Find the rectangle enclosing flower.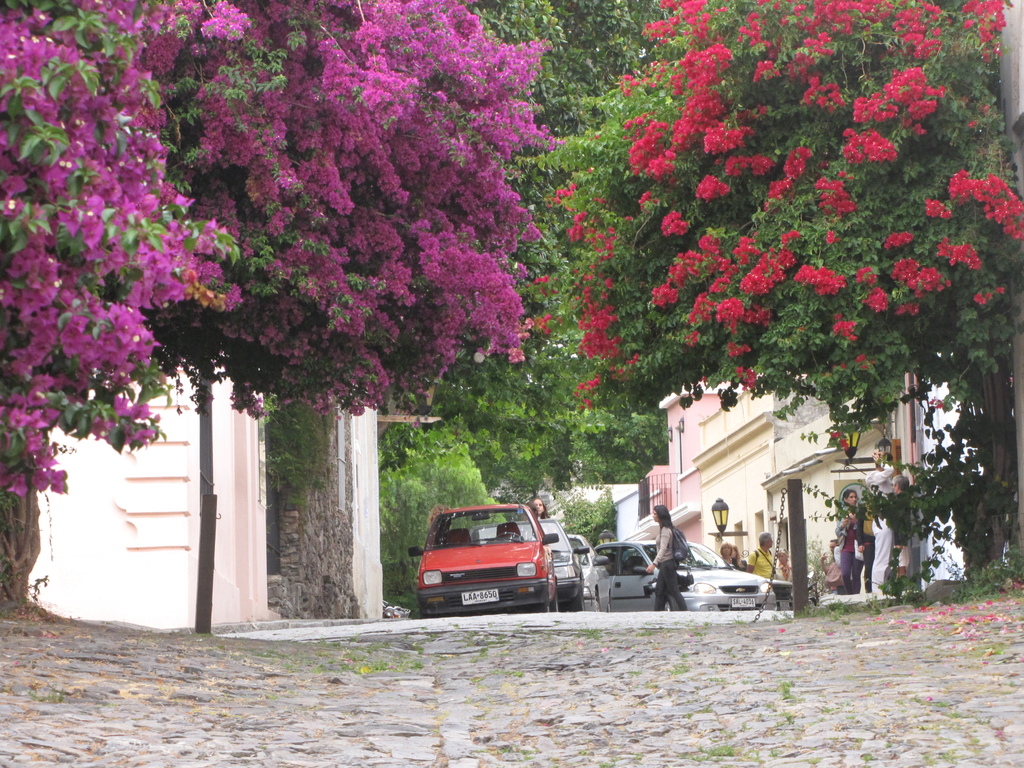
locate(739, 360, 758, 394).
